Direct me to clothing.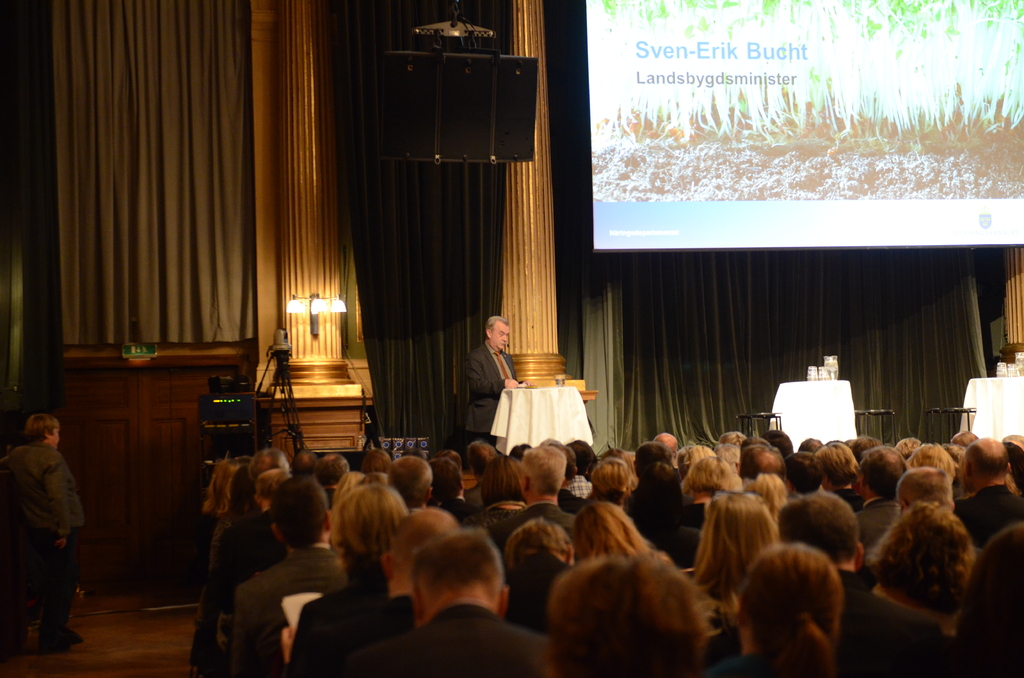
Direction: crop(948, 482, 1023, 544).
